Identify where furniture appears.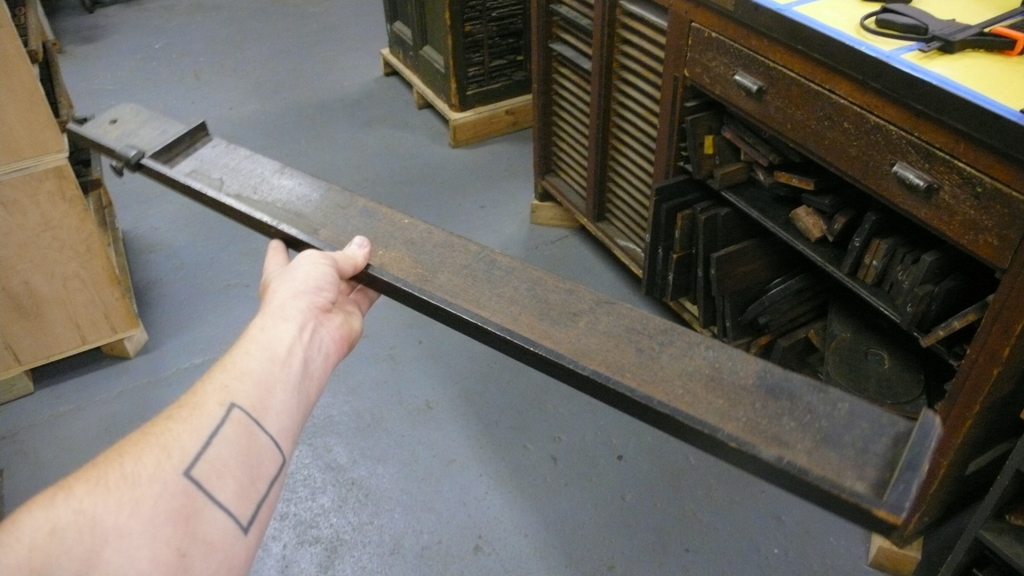
Appears at box(383, 0, 529, 111).
